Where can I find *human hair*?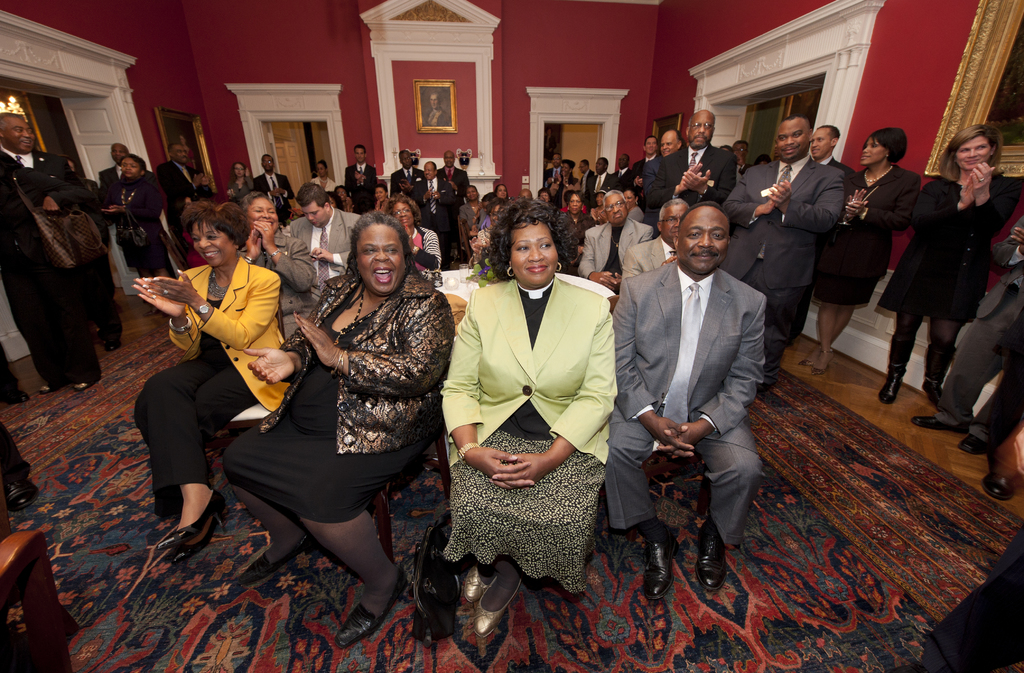
You can find it at crop(644, 136, 658, 147).
